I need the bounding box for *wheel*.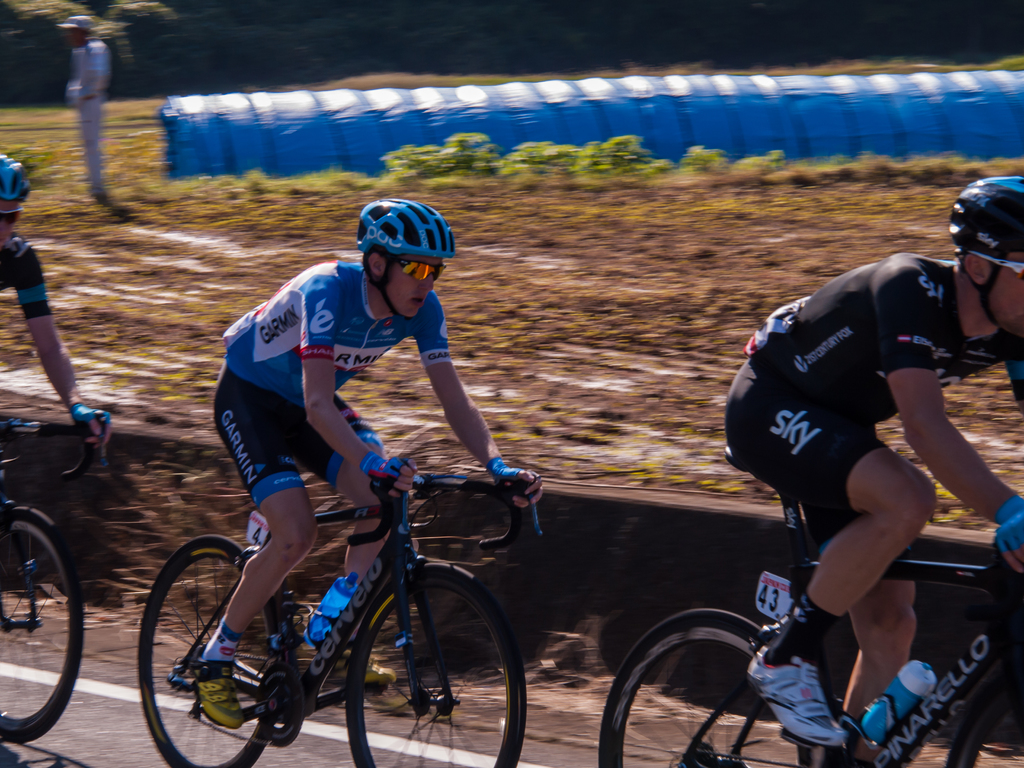
Here it is: <region>598, 598, 812, 767</region>.
